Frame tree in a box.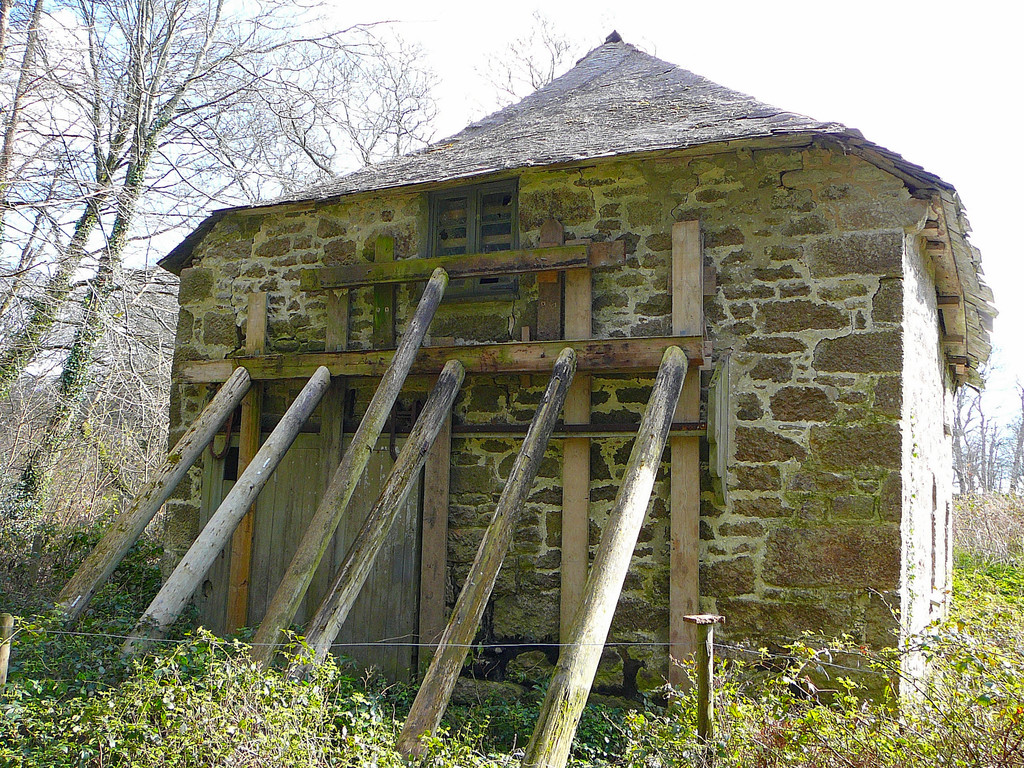
region(947, 355, 1023, 504).
